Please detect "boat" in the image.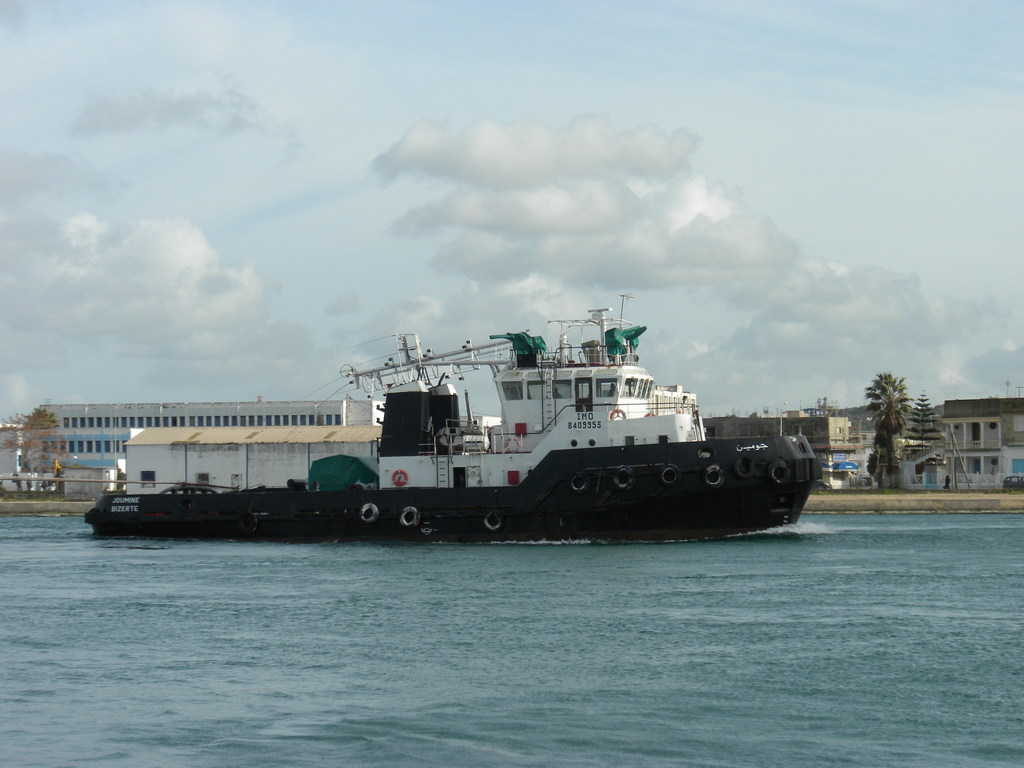
(x1=70, y1=285, x2=826, y2=534).
